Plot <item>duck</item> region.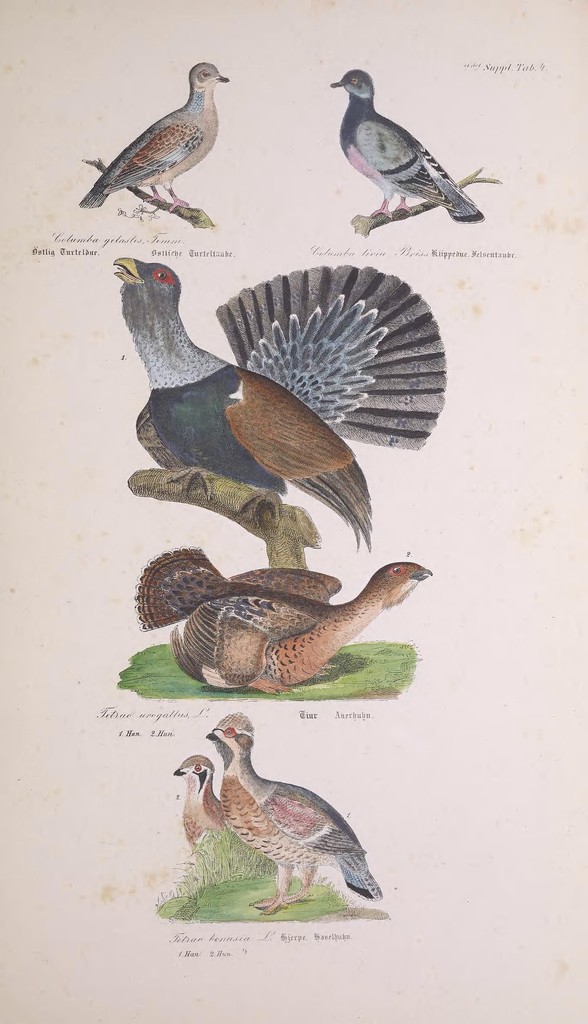
Plotted at [165,726,381,895].
